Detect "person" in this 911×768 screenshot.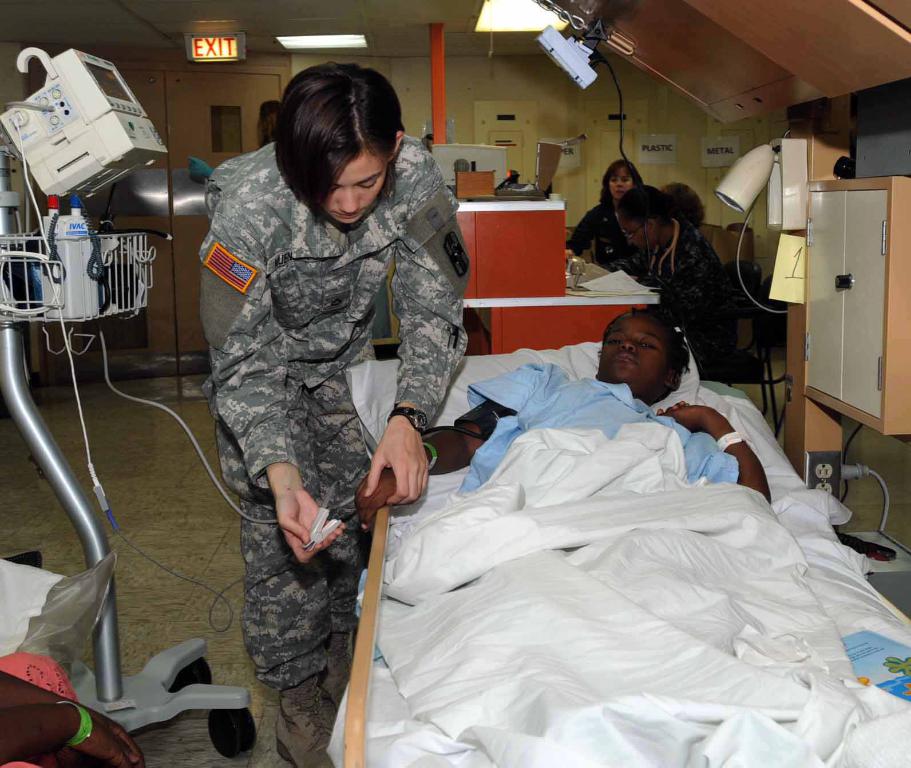
Detection: bbox=(359, 310, 869, 767).
